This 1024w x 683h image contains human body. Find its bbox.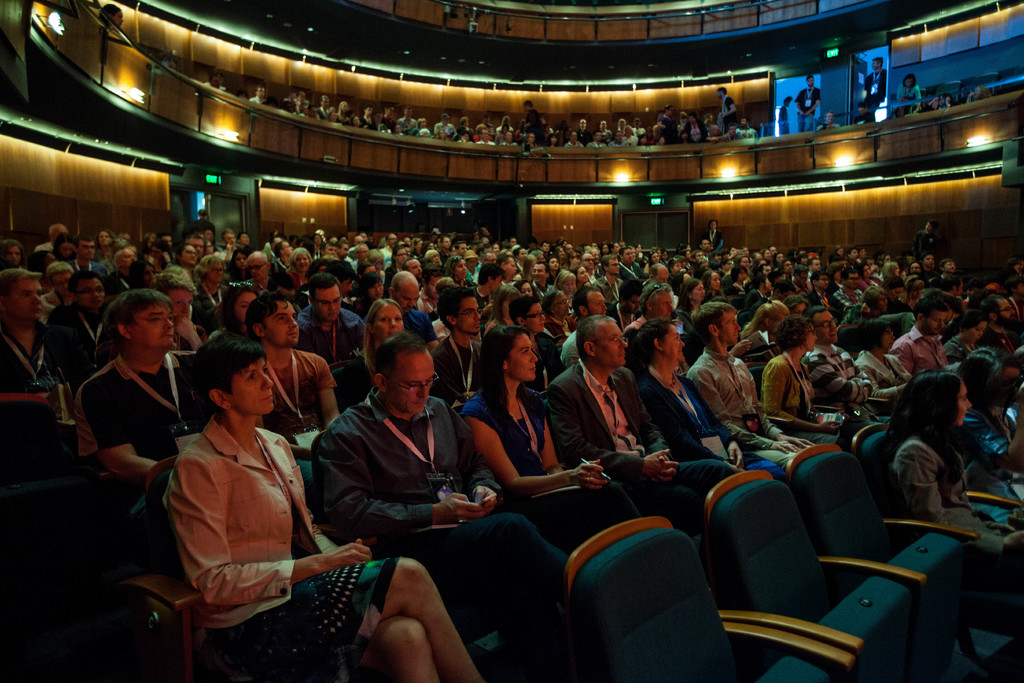
left=990, top=331, right=1023, bottom=395.
